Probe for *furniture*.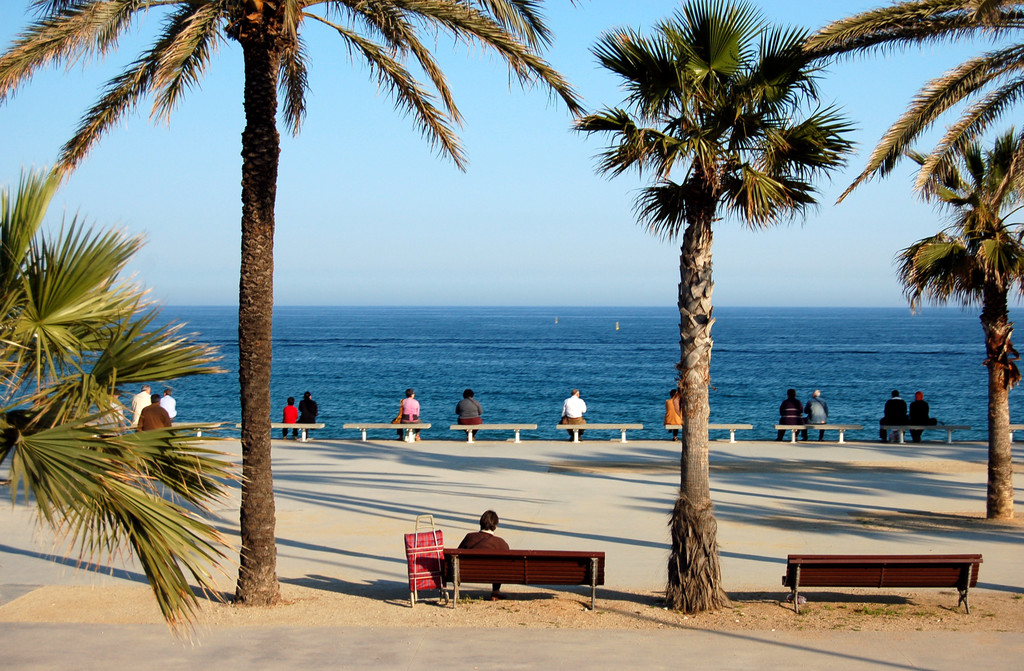
Probe result: bbox=[440, 544, 609, 615].
